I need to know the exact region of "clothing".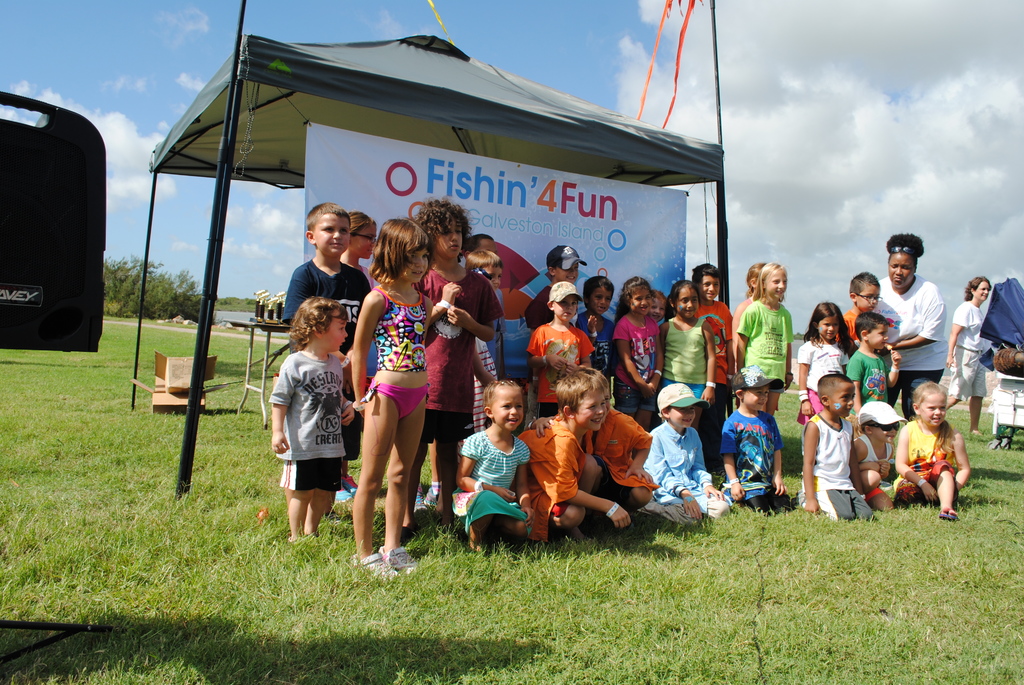
Region: [left=719, top=409, right=790, bottom=511].
